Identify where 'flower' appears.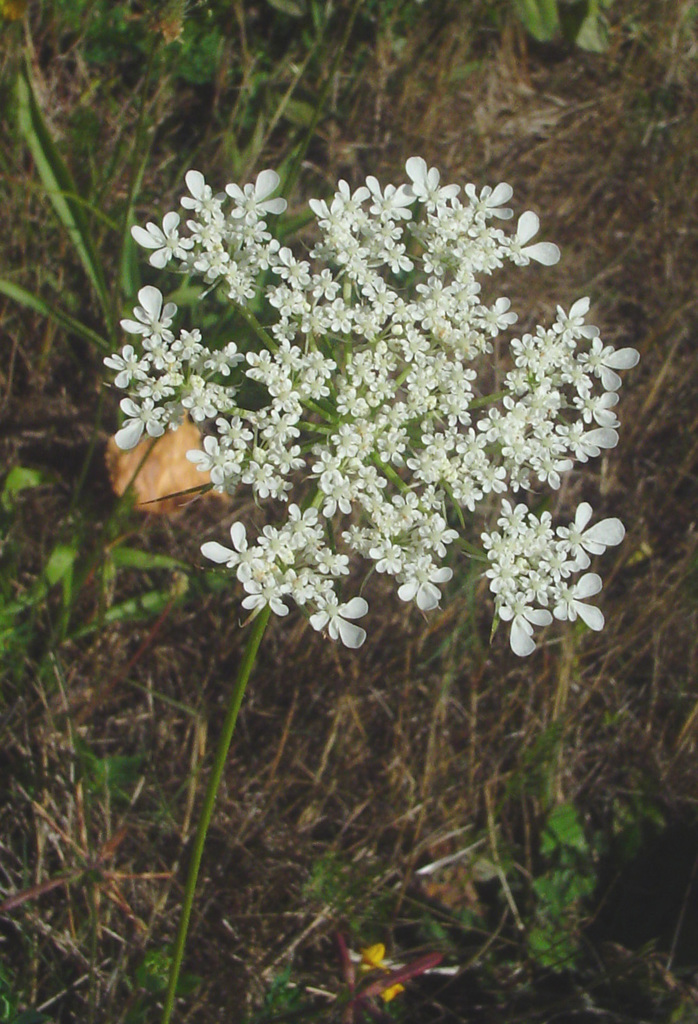
Appears at <region>483, 294, 521, 324</region>.
